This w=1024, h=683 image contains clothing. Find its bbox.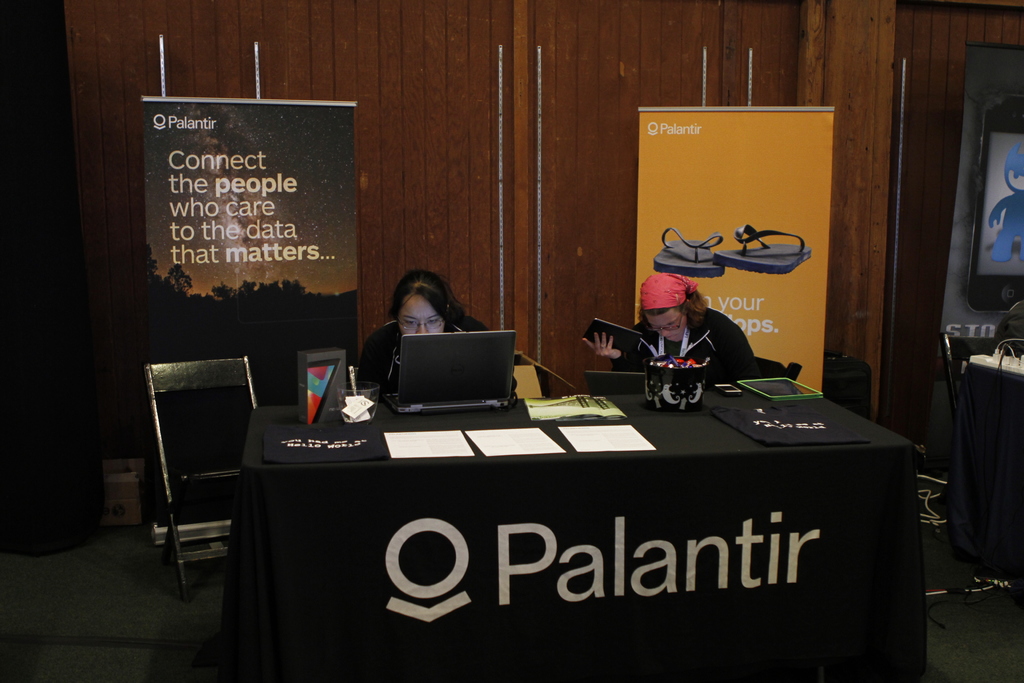
356/315/492/402.
